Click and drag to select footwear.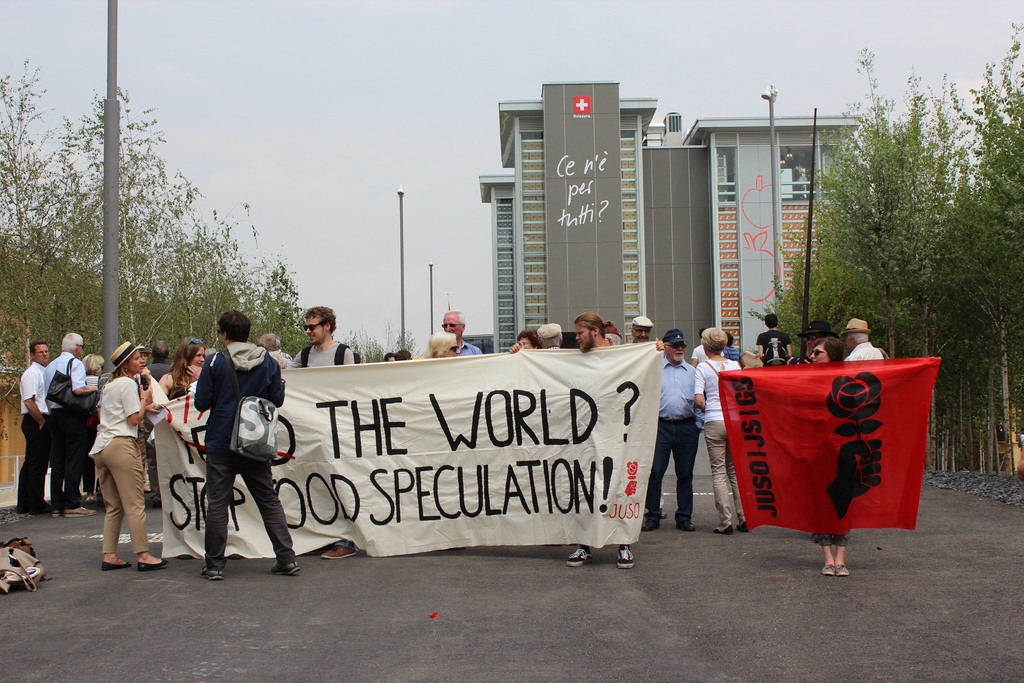
Selection: bbox(834, 562, 848, 575).
